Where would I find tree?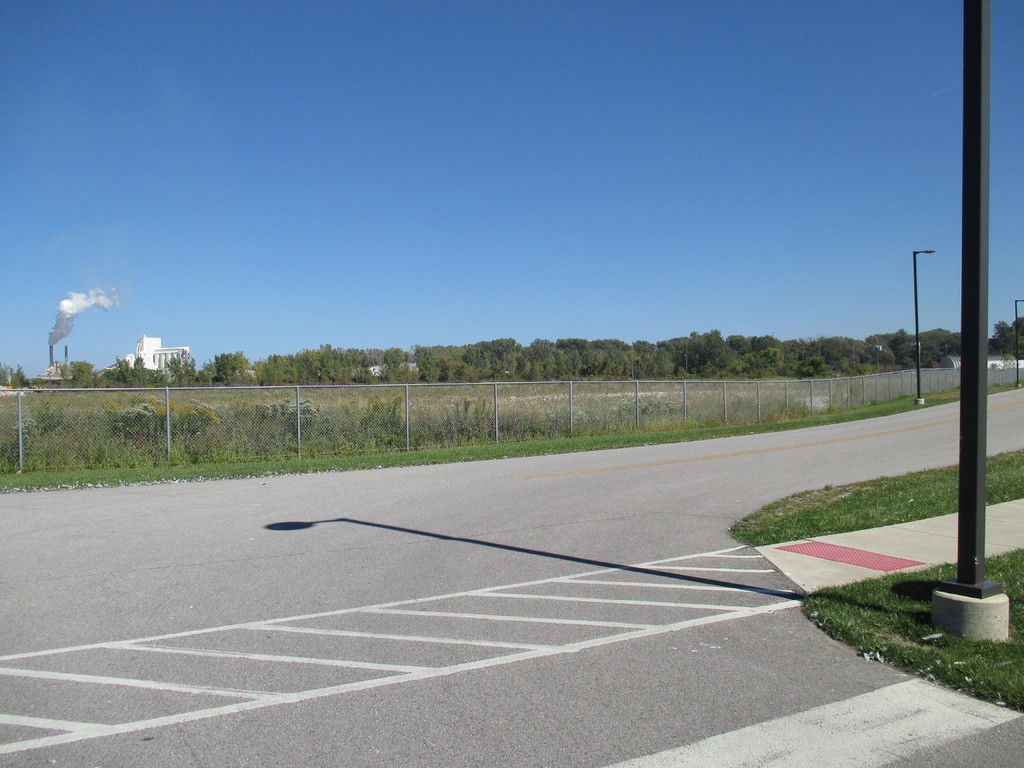
At box(551, 344, 586, 380).
